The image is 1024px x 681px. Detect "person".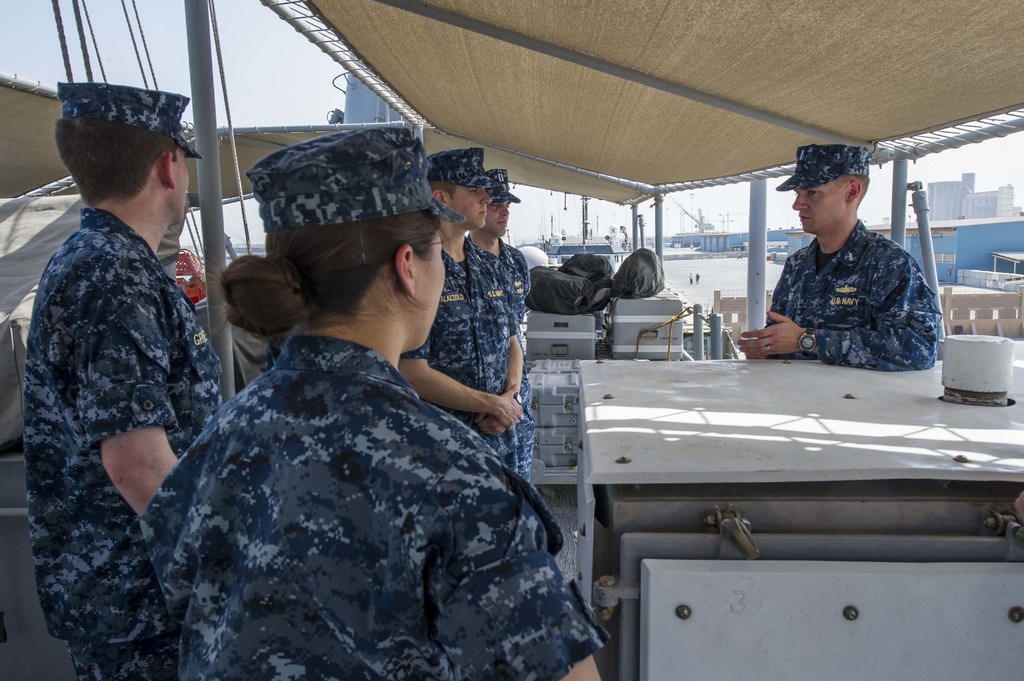
Detection: 24:82:224:680.
